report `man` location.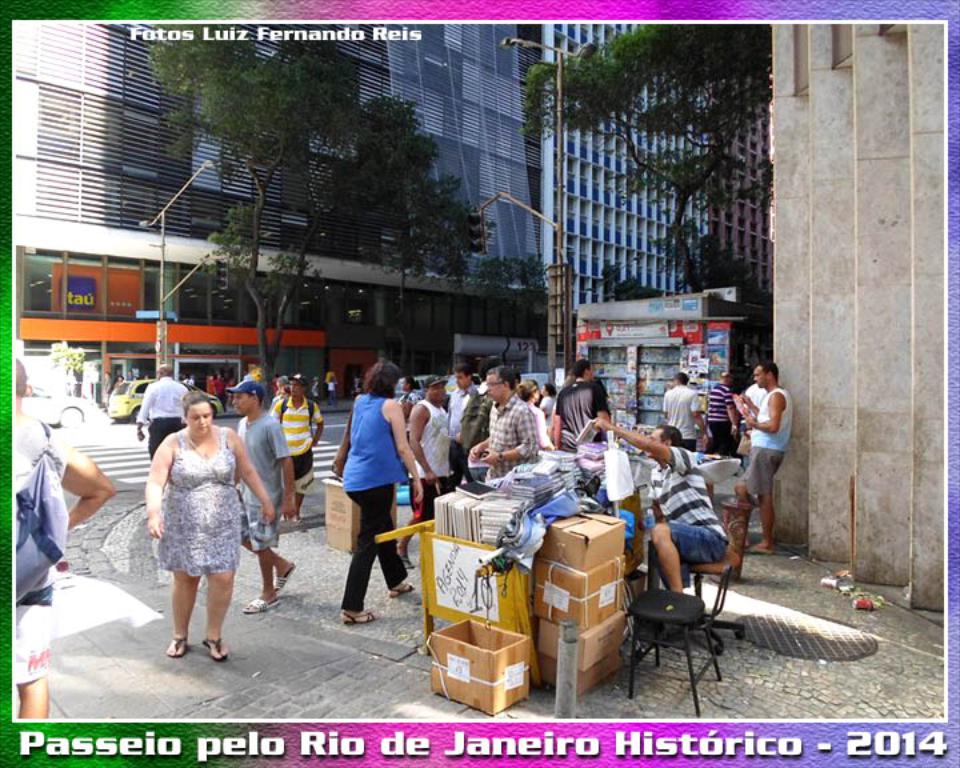
Report: pyautogui.locateOnScreen(732, 364, 789, 548).
